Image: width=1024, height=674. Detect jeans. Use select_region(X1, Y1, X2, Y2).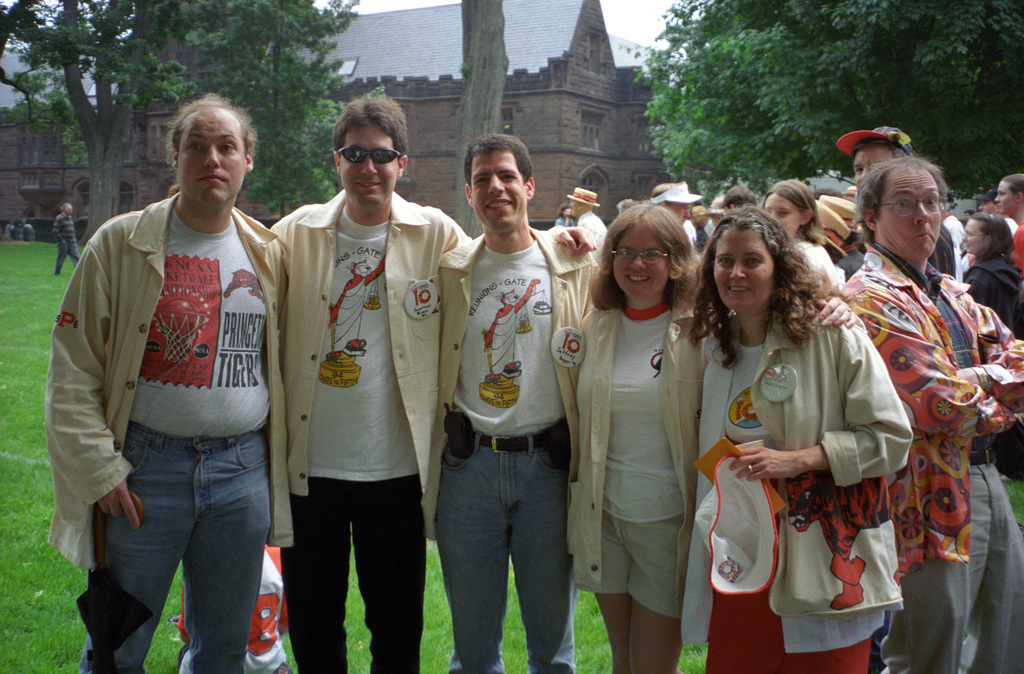
select_region(55, 240, 83, 275).
